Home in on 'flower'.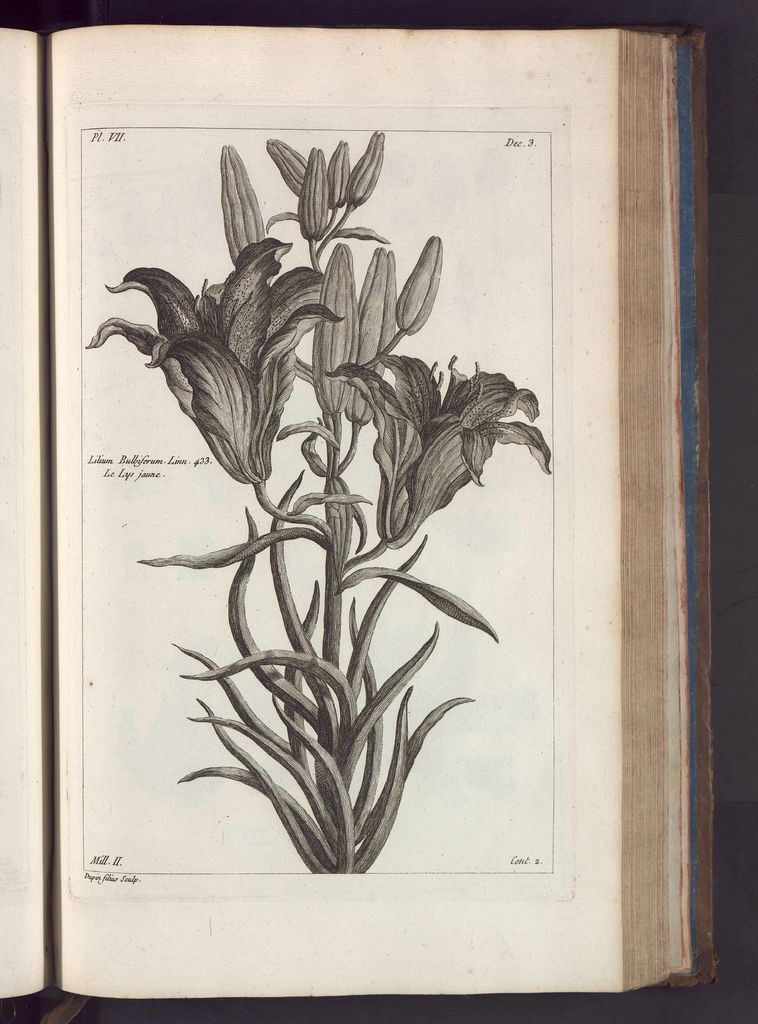
Homed in at 309/239/358/413.
